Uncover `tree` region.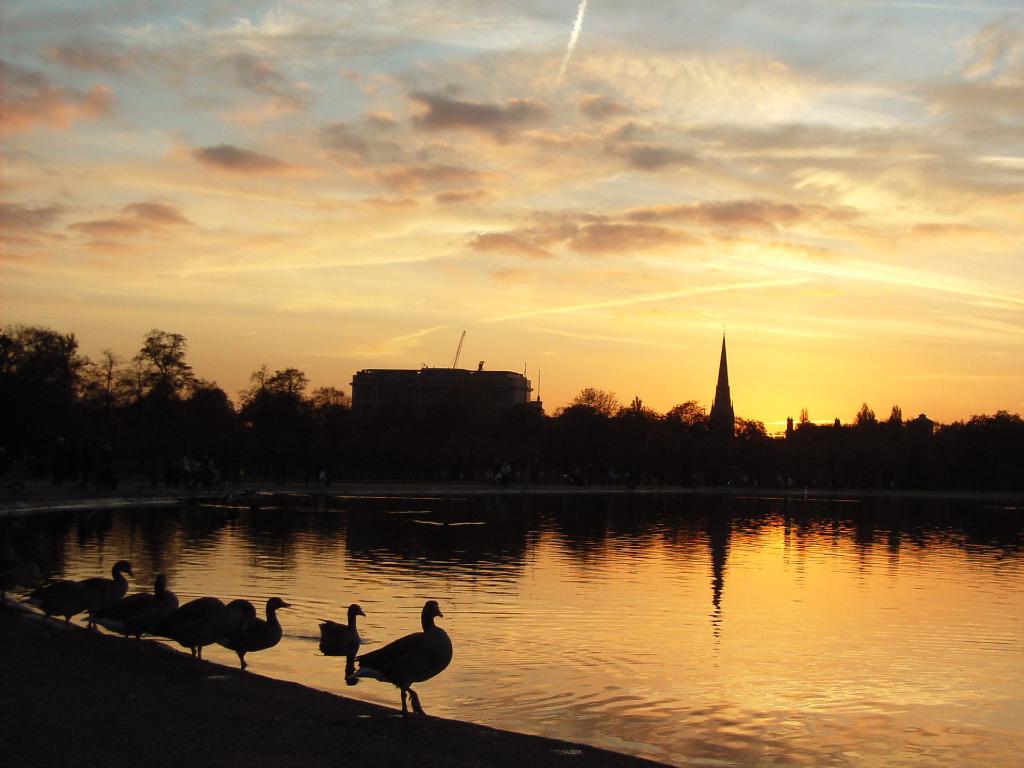
Uncovered: box(938, 408, 1023, 465).
